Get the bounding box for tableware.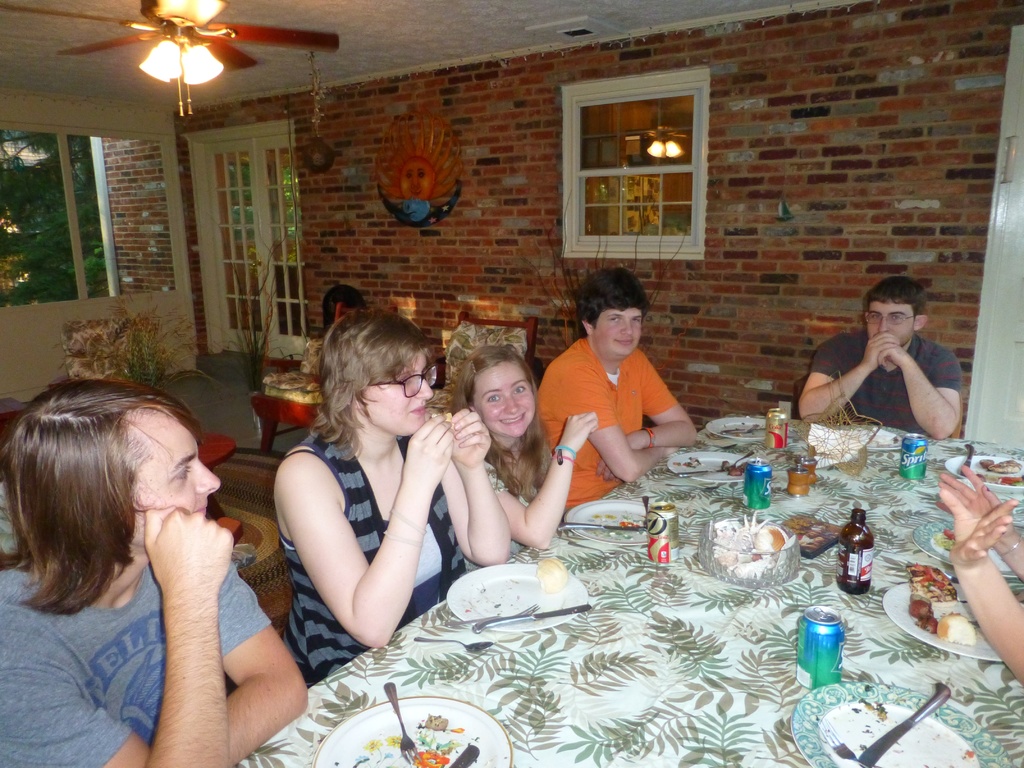
region(817, 715, 859, 766).
